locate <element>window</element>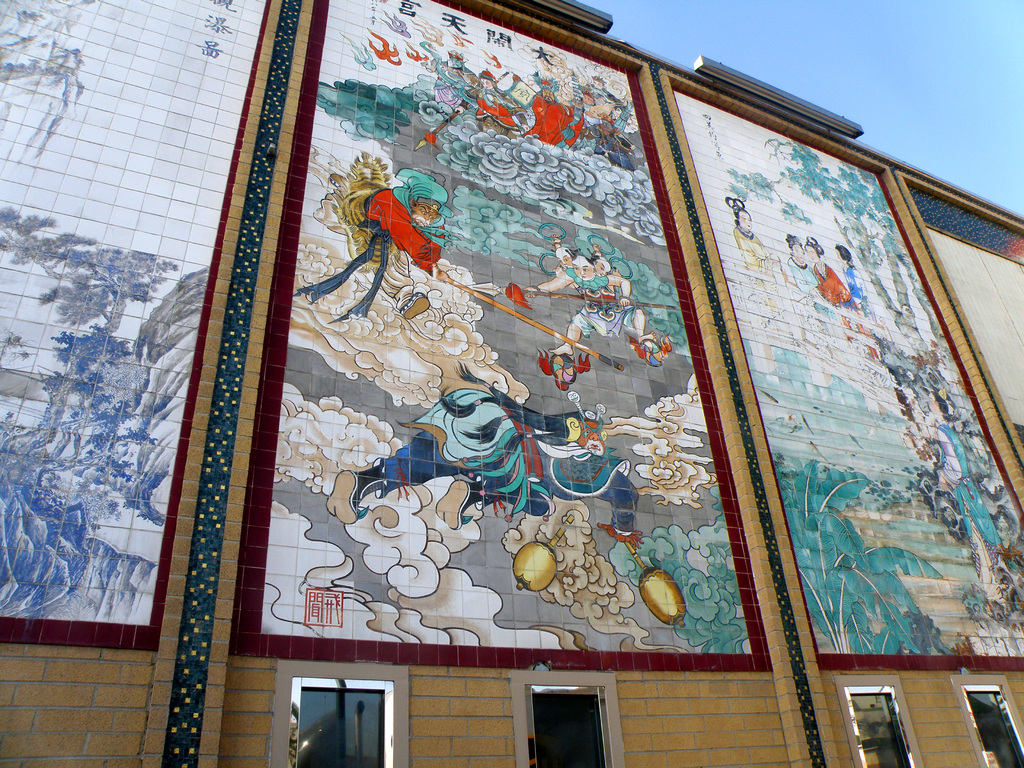
{"left": 509, "top": 669, "right": 627, "bottom": 767}
